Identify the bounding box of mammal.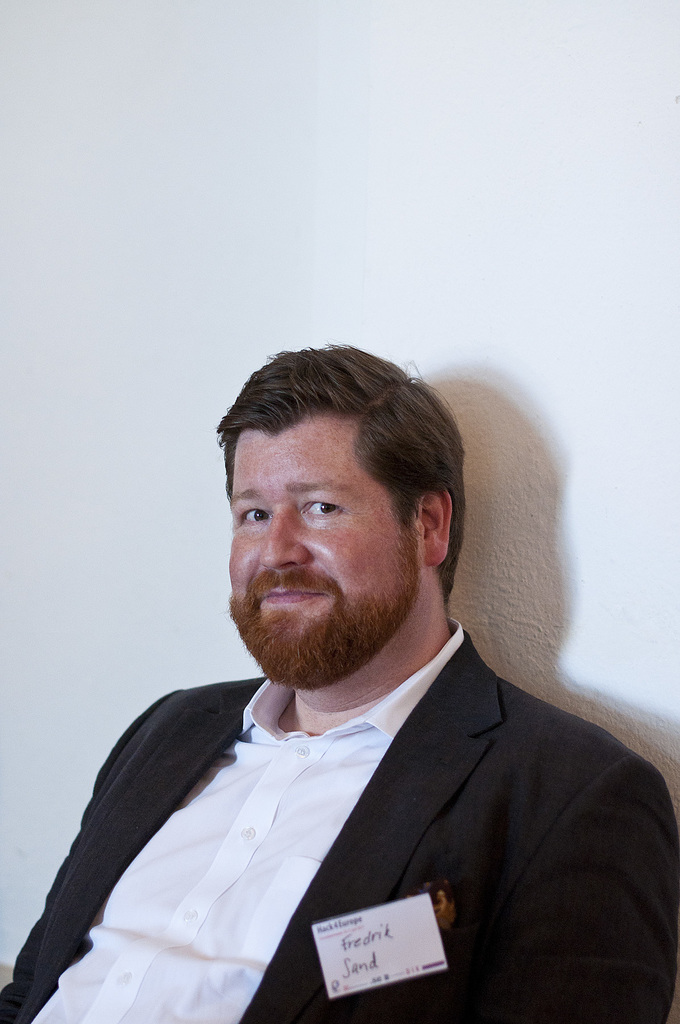
<box>20,358,667,1022</box>.
